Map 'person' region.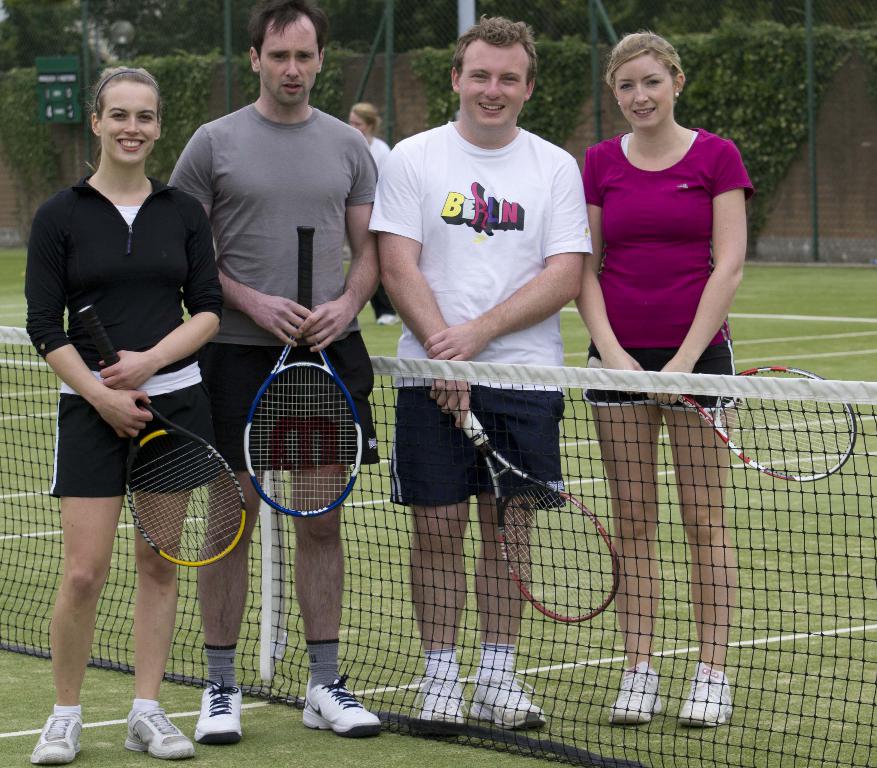
Mapped to box(573, 30, 756, 732).
